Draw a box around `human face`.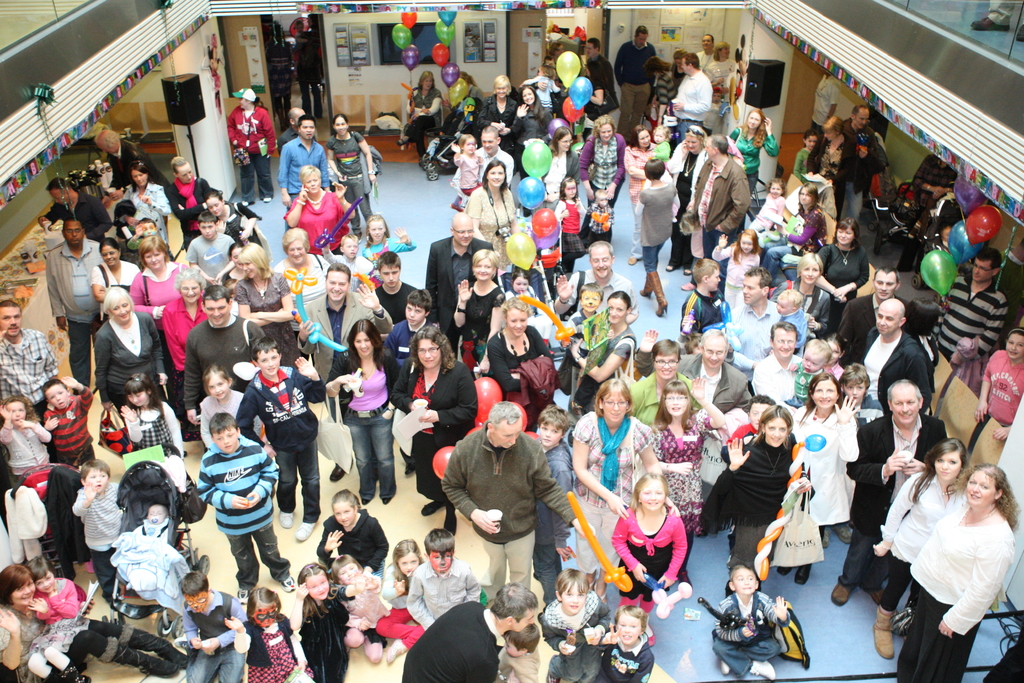
pyautogui.locateOnScreen(825, 132, 837, 140).
